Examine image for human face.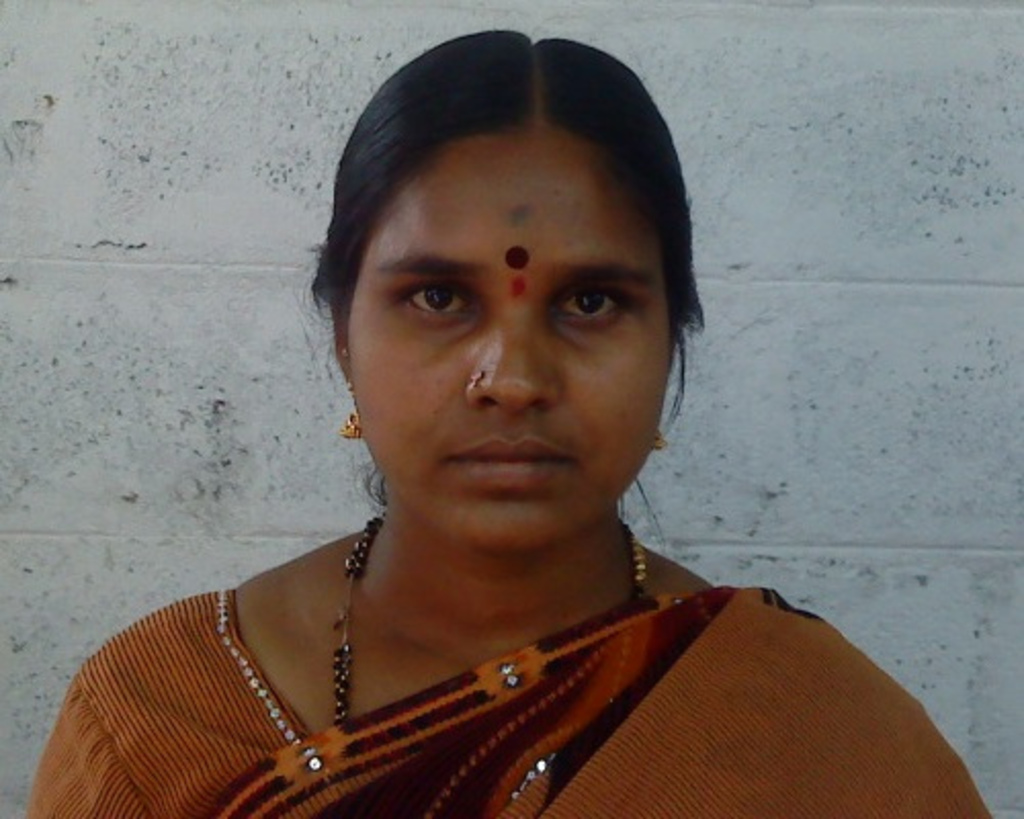
Examination result: l=348, t=135, r=676, b=541.
